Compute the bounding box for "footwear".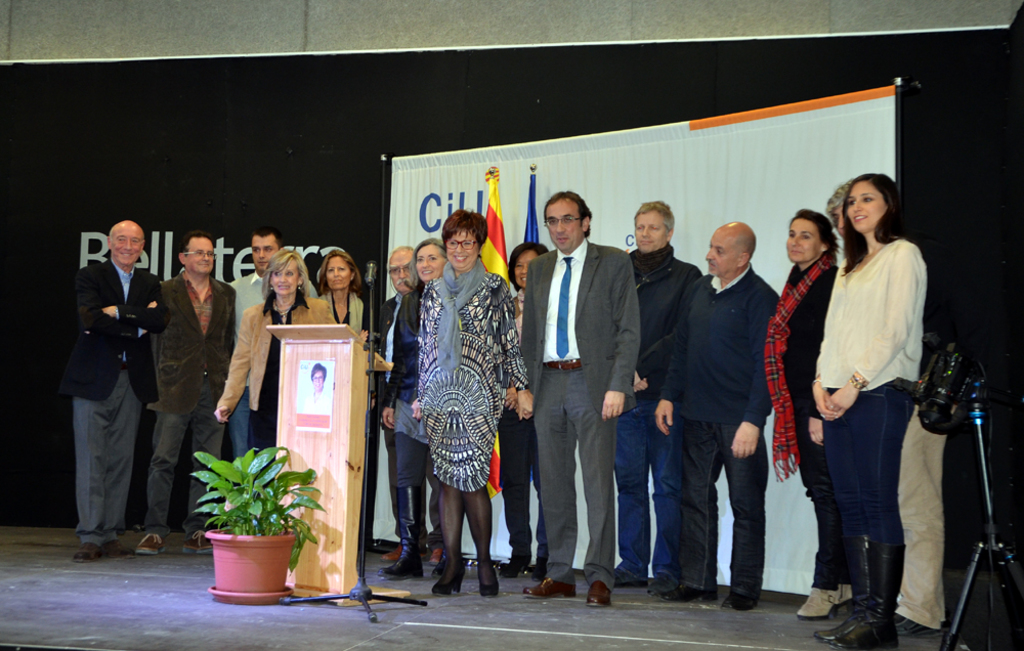
rect(429, 557, 442, 575).
